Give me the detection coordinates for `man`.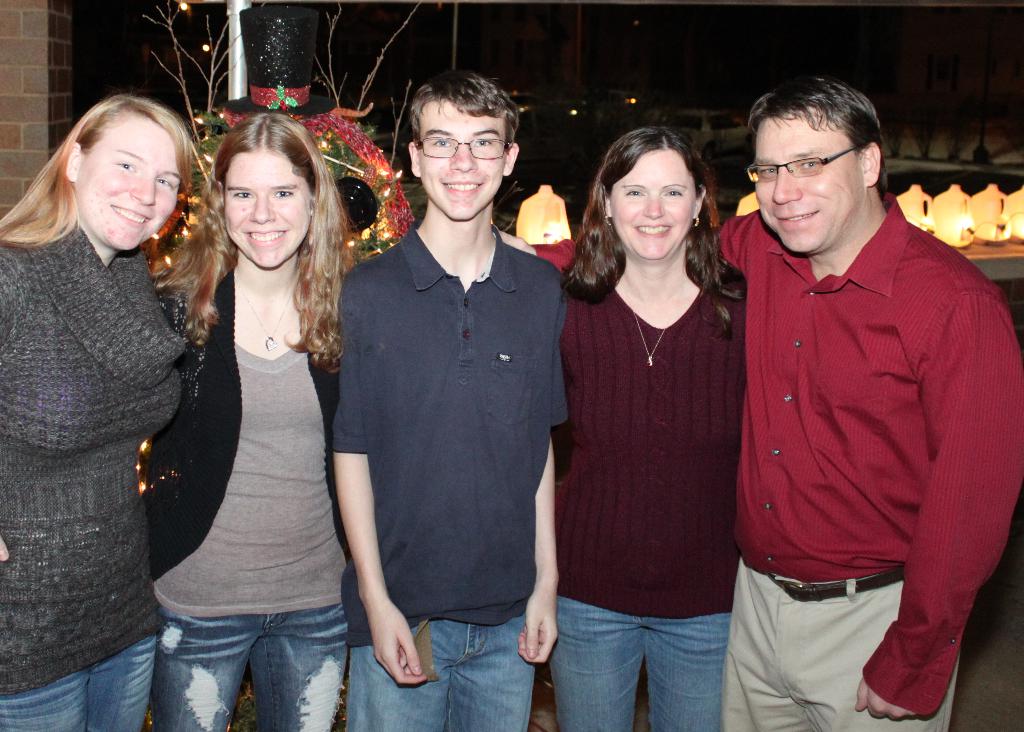
<box>326,71,568,731</box>.
